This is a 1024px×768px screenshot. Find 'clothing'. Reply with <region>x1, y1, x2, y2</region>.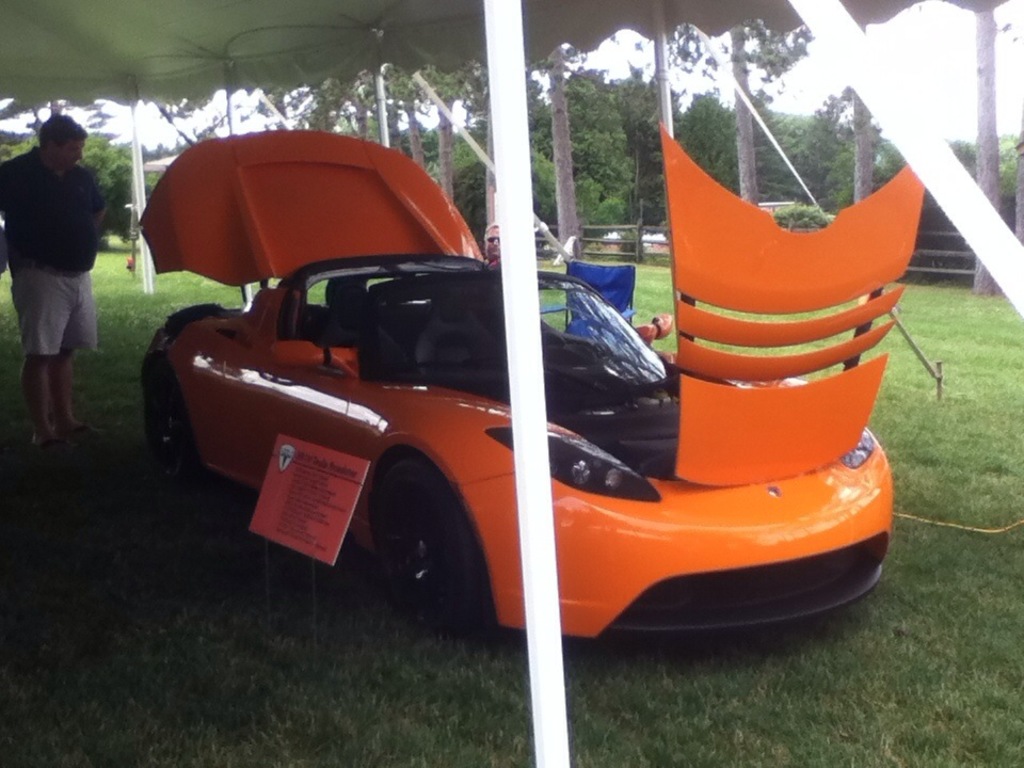
<region>486, 250, 507, 273</region>.
